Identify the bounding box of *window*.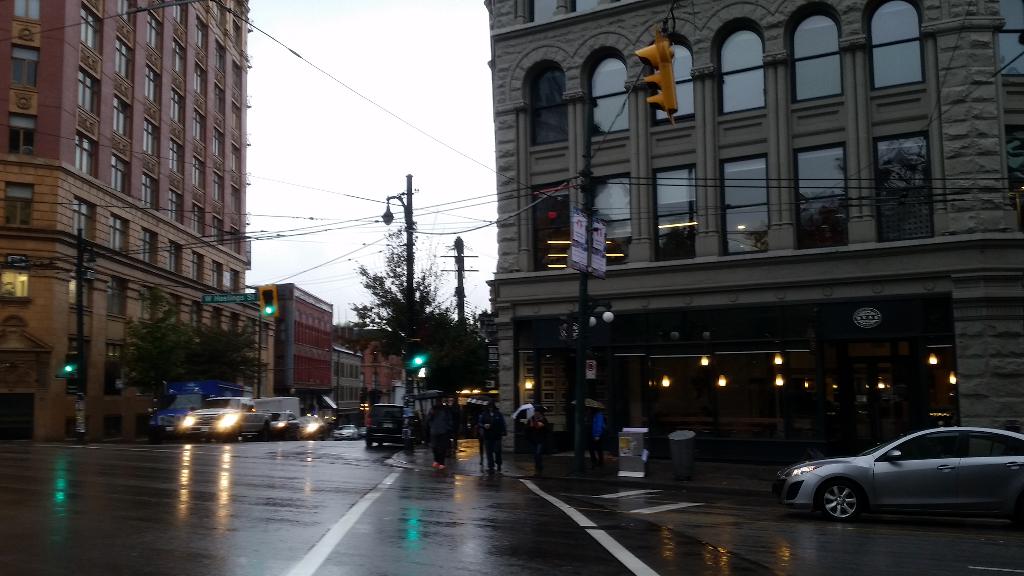
Rect(9, 109, 39, 154).
